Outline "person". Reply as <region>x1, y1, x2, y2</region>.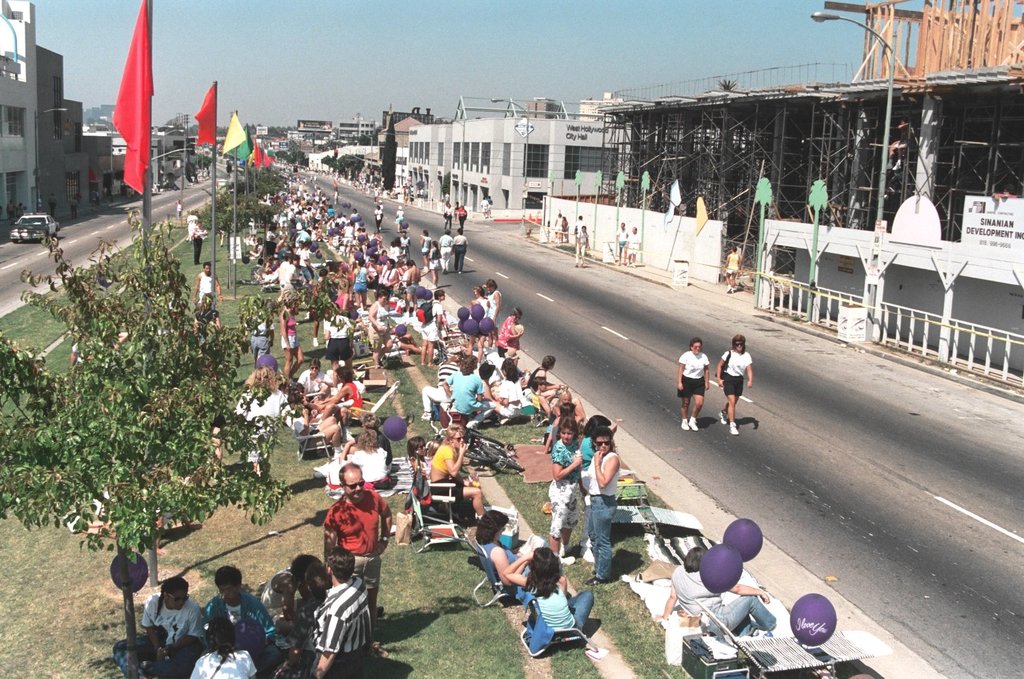
<region>573, 230, 586, 268</region>.
